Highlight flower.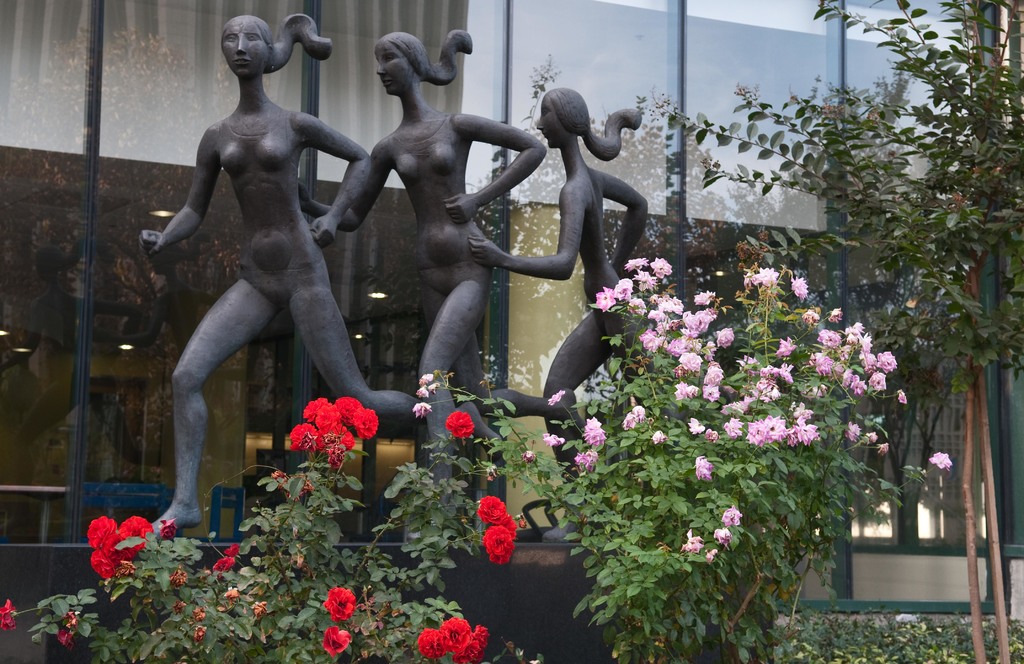
Highlighted region: bbox=[164, 517, 175, 536].
